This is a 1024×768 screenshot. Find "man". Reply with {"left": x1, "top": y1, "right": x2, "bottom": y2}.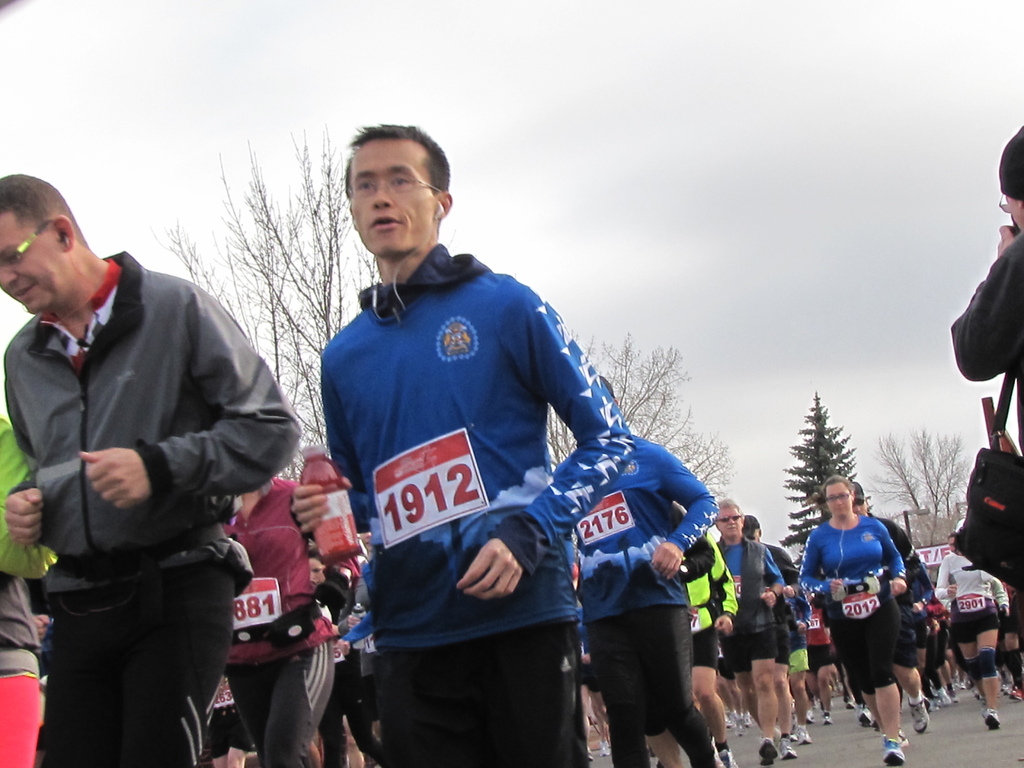
{"left": 9, "top": 160, "right": 288, "bottom": 767}.
